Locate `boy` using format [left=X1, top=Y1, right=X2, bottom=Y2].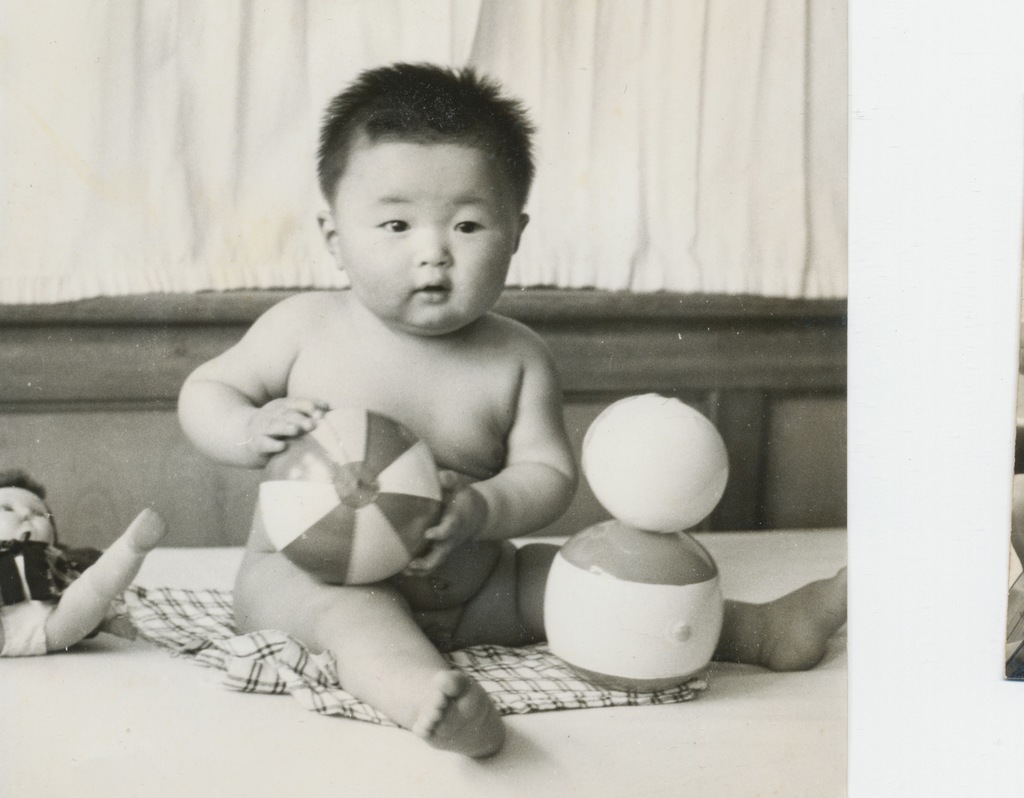
[left=176, top=97, right=628, bottom=719].
